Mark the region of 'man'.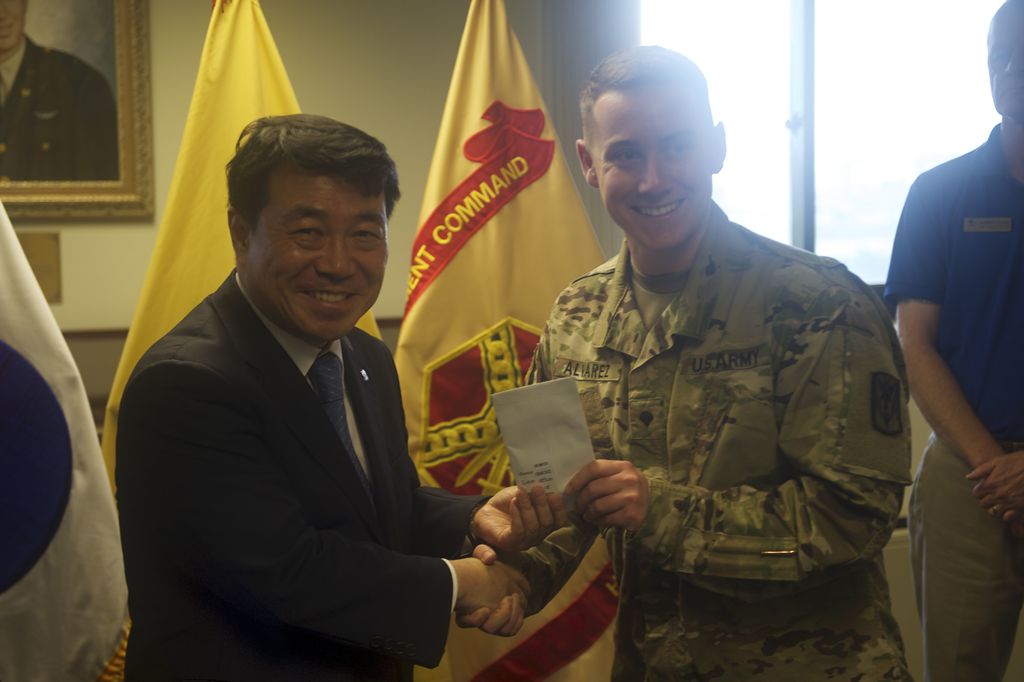
Region: crop(0, 0, 115, 178).
